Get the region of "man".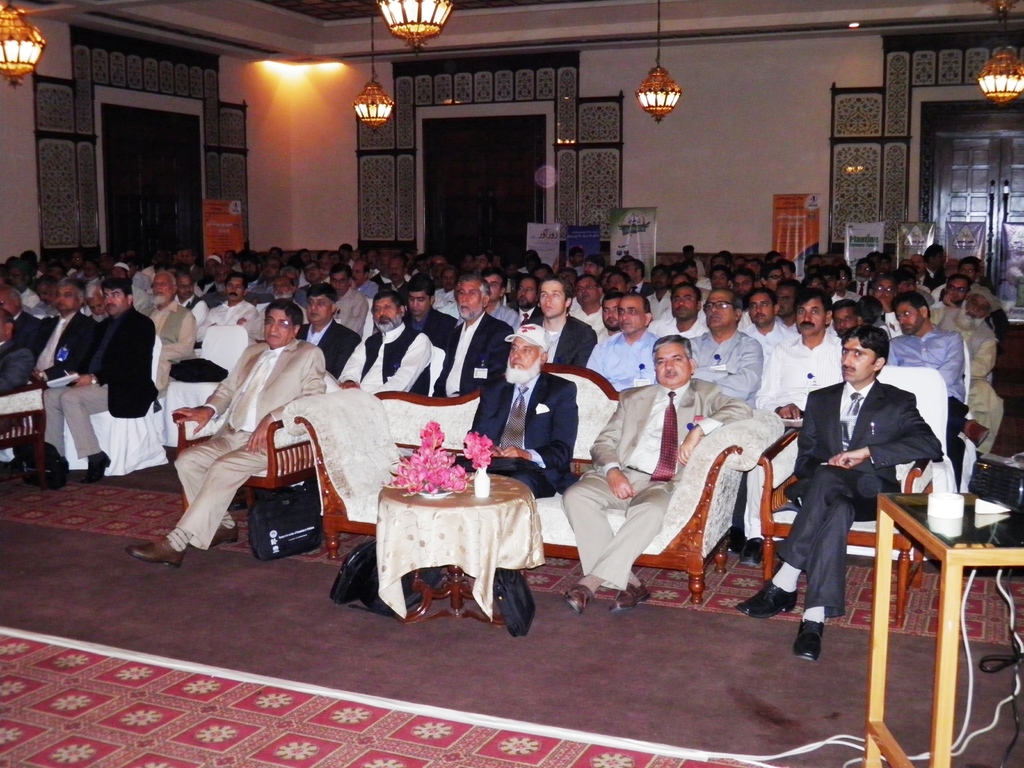
l=918, t=275, r=1013, b=457.
